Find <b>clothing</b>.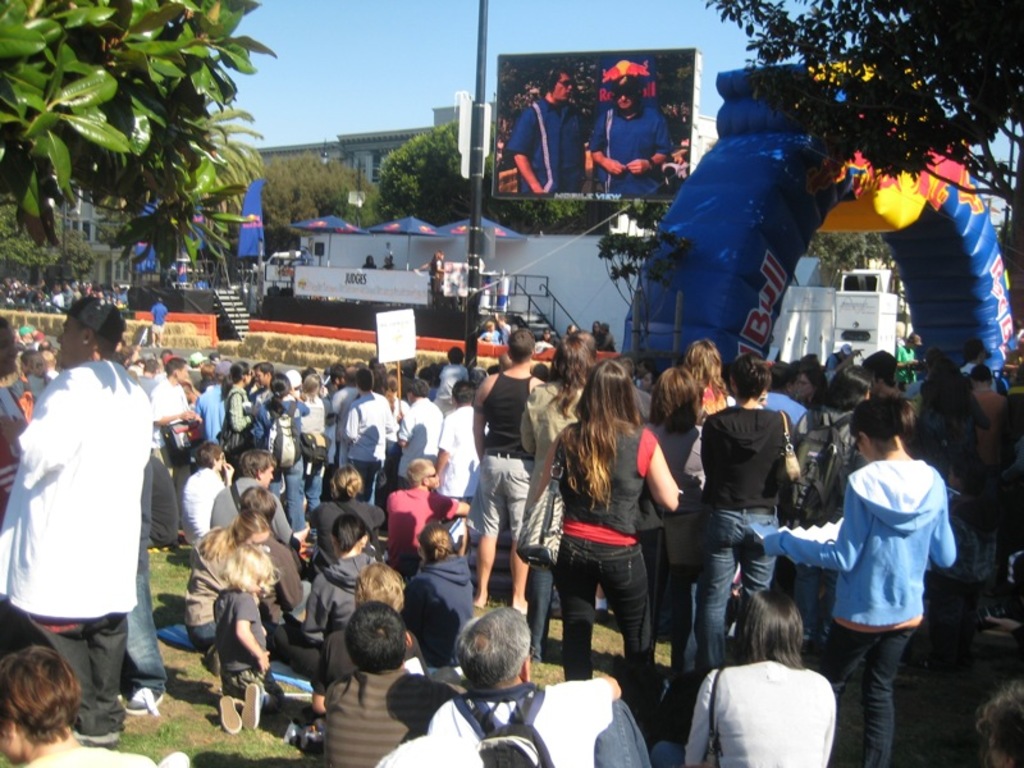
(152,305,172,343).
